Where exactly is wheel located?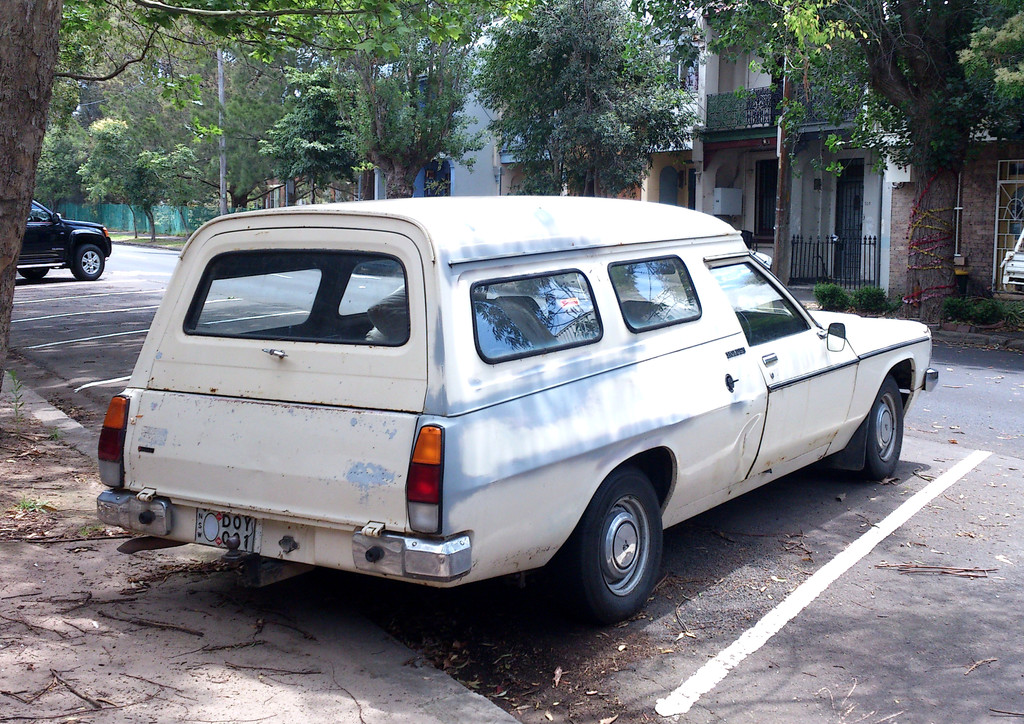
Its bounding box is bbox=[20, 265, 50, 280].
